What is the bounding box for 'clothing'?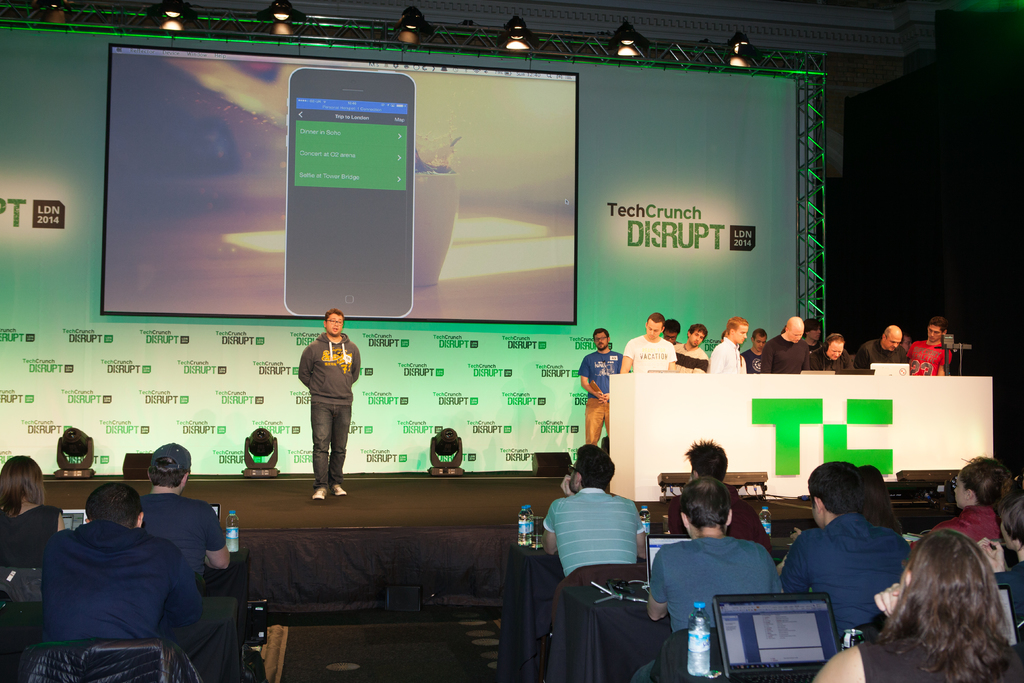
x1=855, y1=632, x2=950, y2=682.
